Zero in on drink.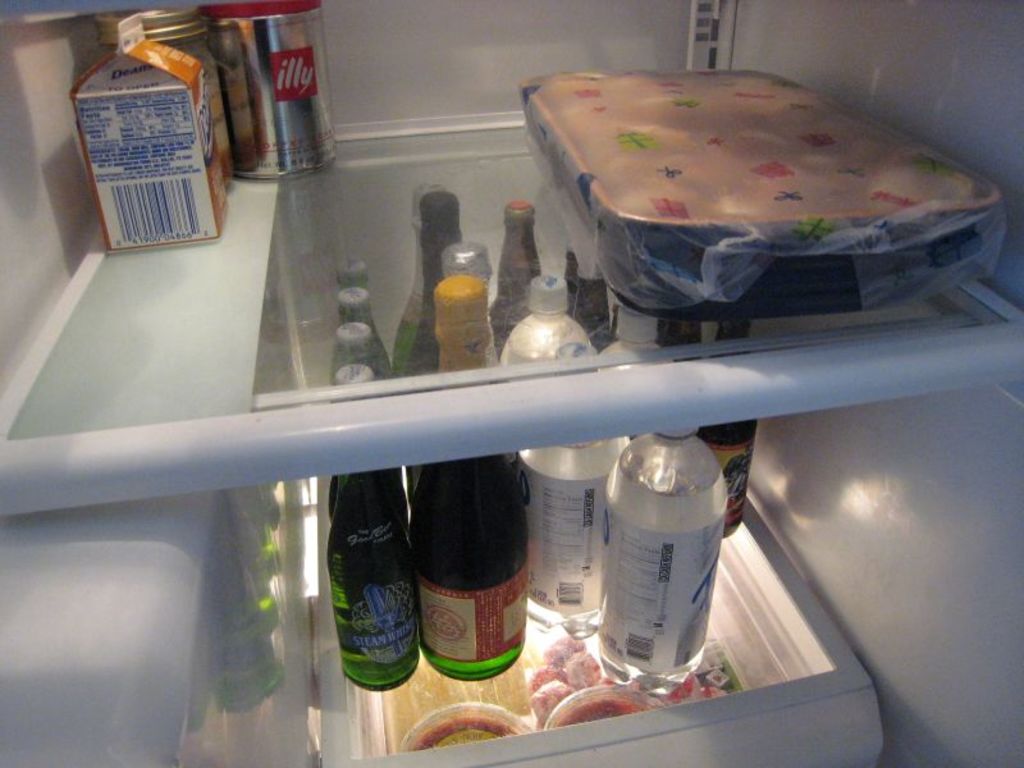
Zeroed in: crop(337, 291, 389, 371).
